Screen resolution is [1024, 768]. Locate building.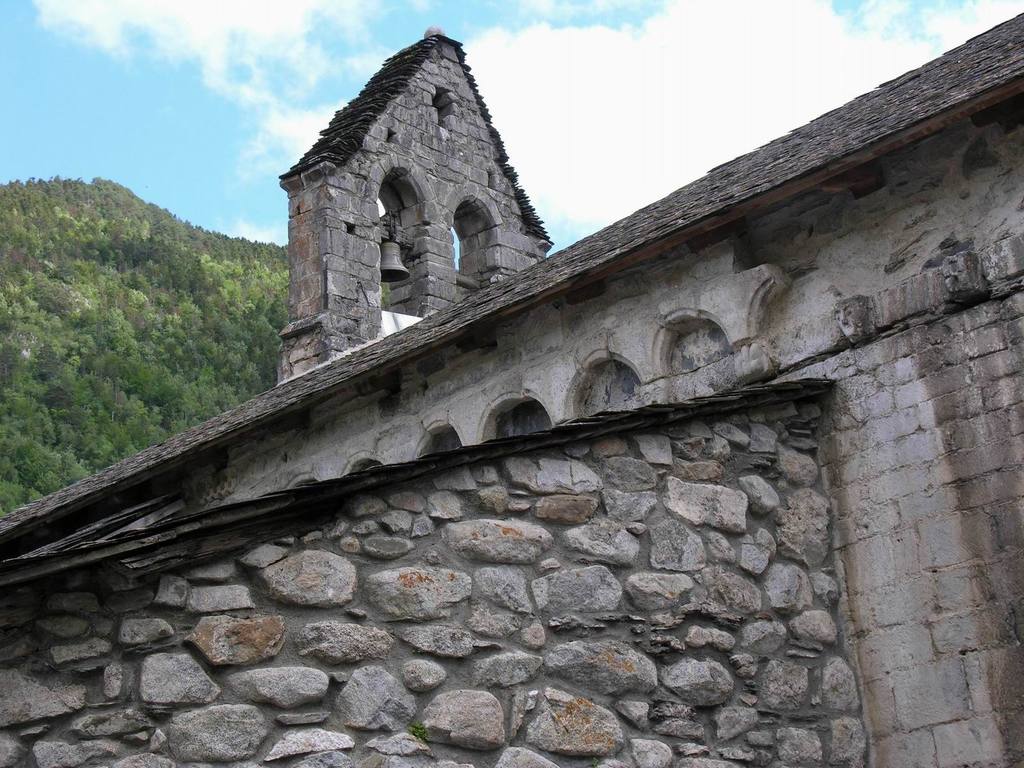
[left=0, top=15, right=1023, bottom=767].
